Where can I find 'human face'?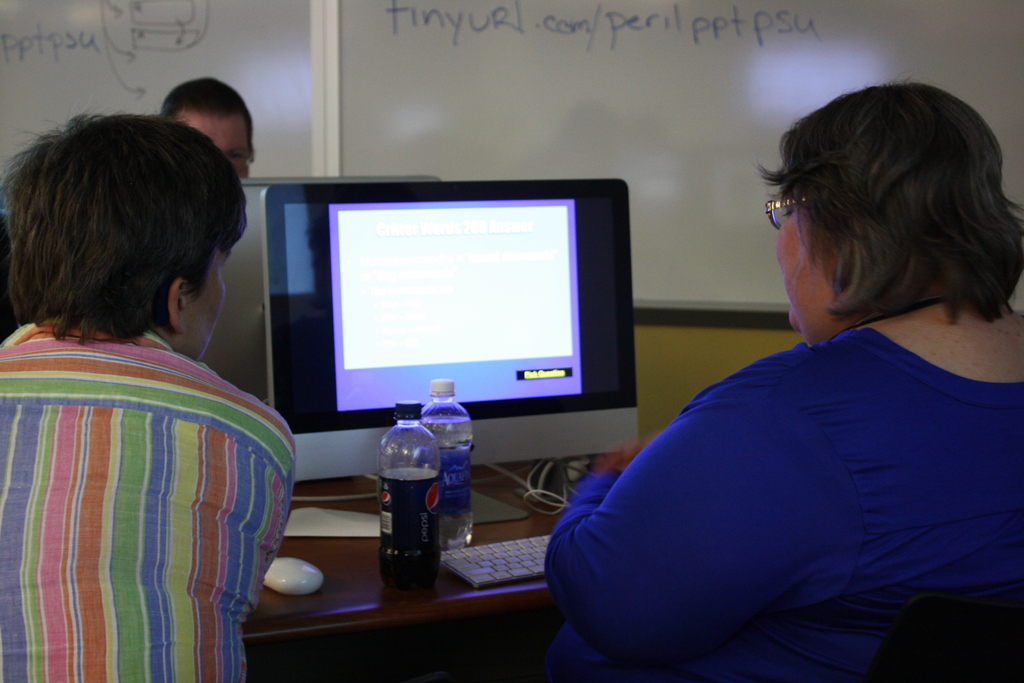
You can find it at x1=772, y1=193, x2=834, y2=344.
